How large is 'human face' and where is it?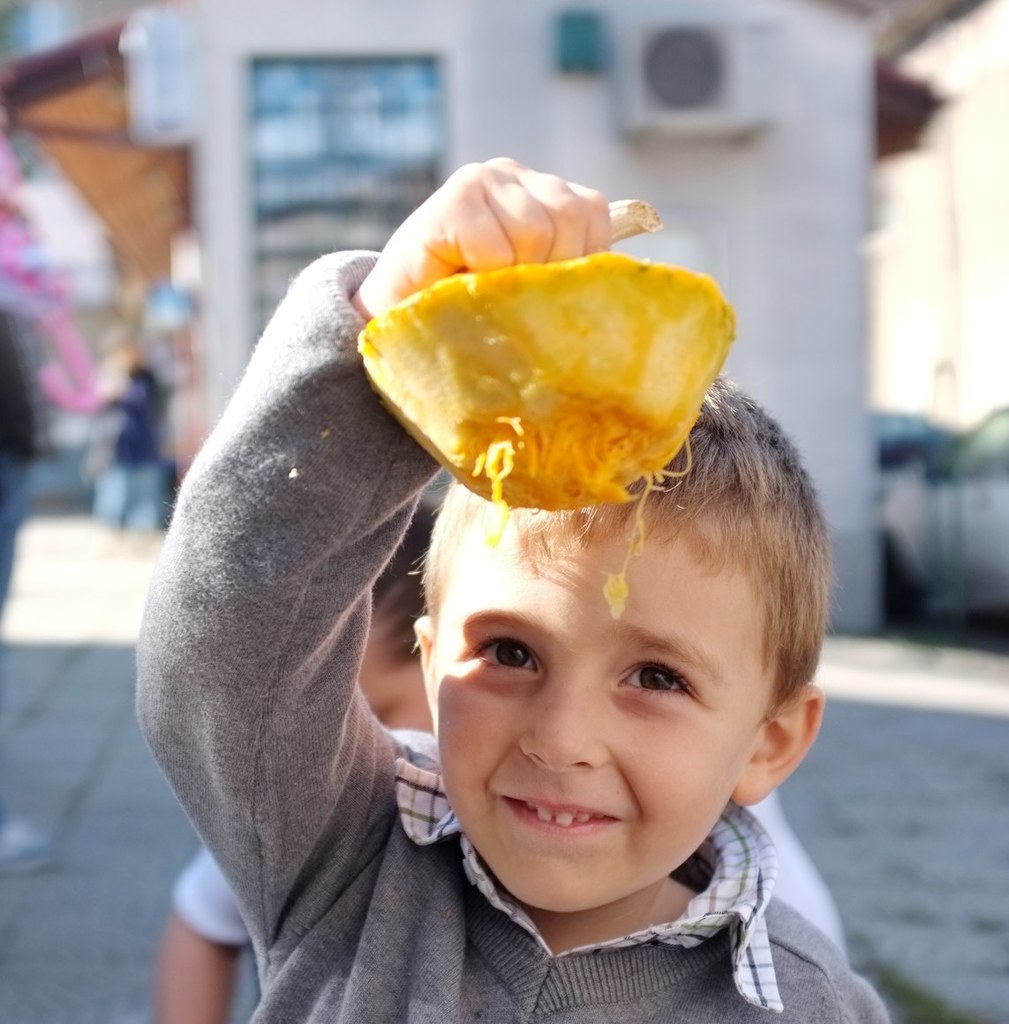
Bounding box: 430, 501, 771, 914.
